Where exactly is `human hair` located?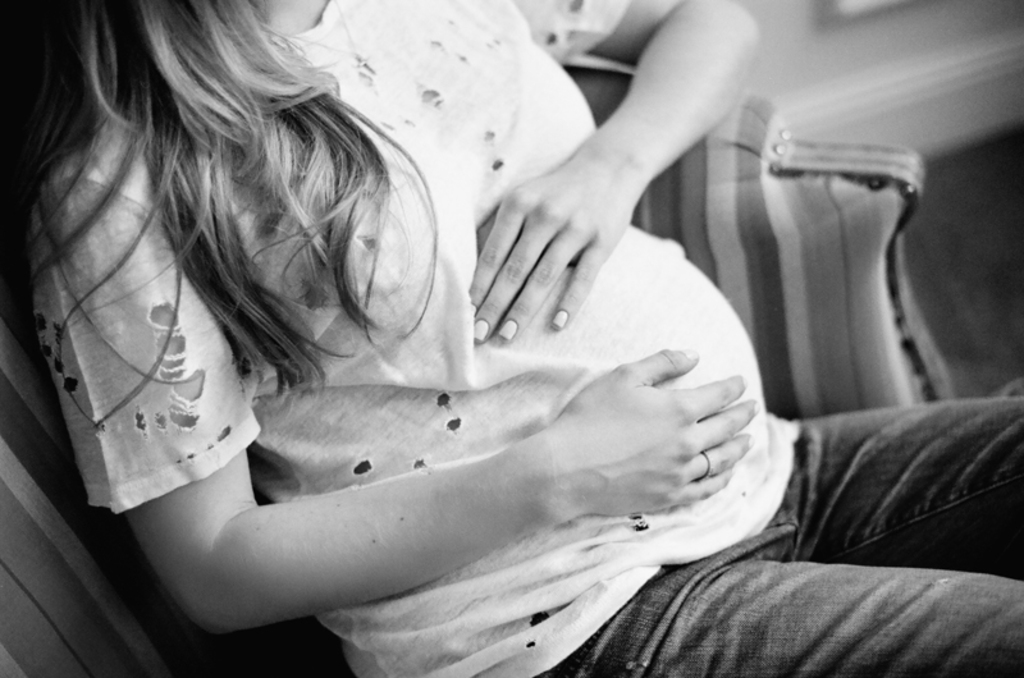
Its bounding box is (32,17,452,439).
